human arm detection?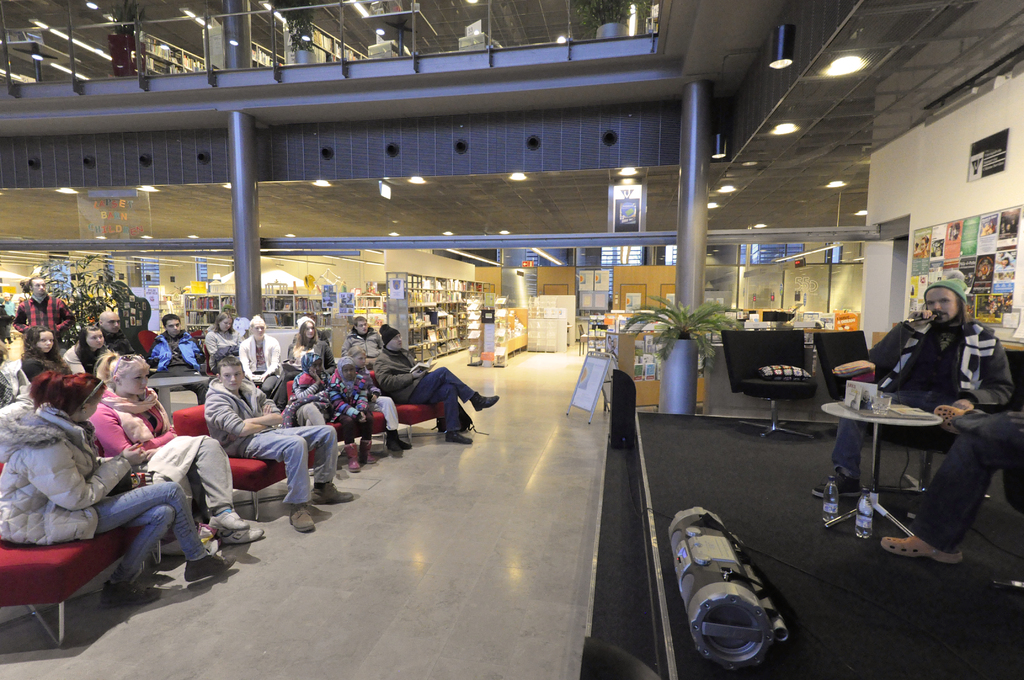
(238, 339, 250, 373)
